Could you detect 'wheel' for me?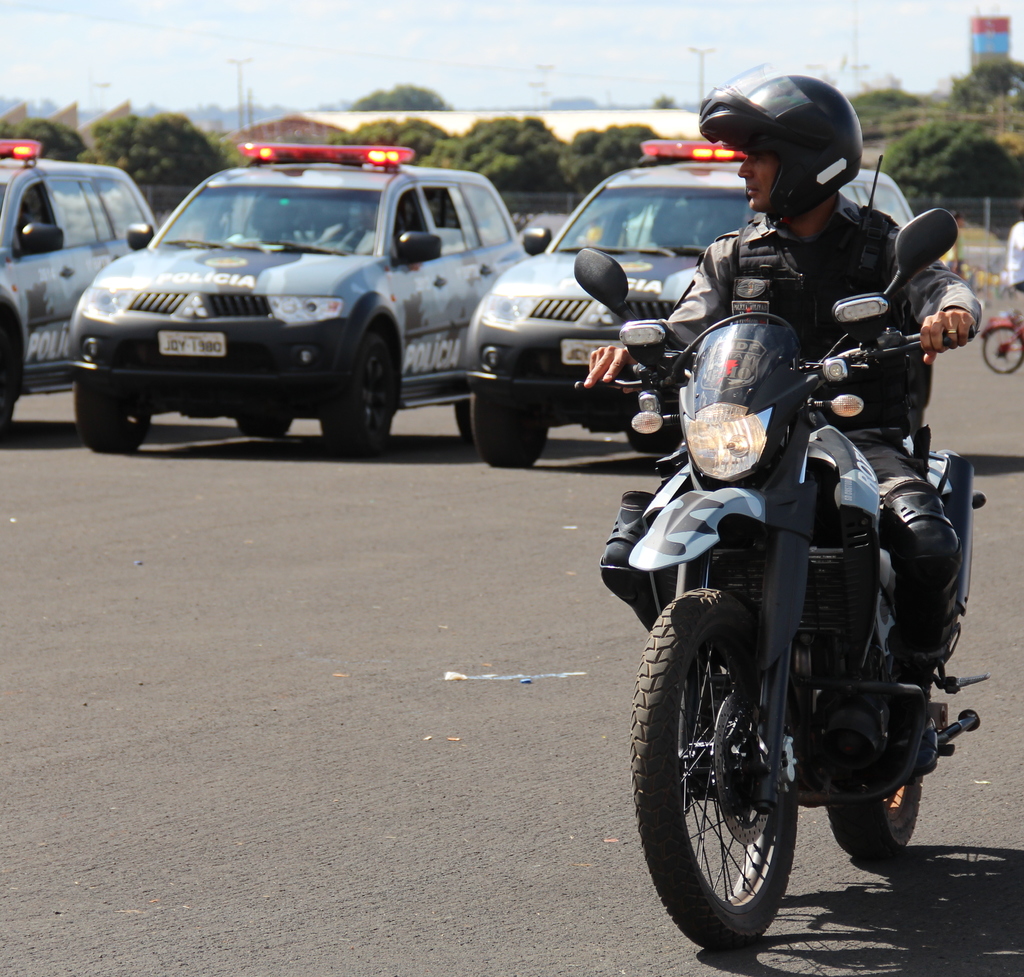
Detection result: bbox=[980, 323, 1023, 380].
